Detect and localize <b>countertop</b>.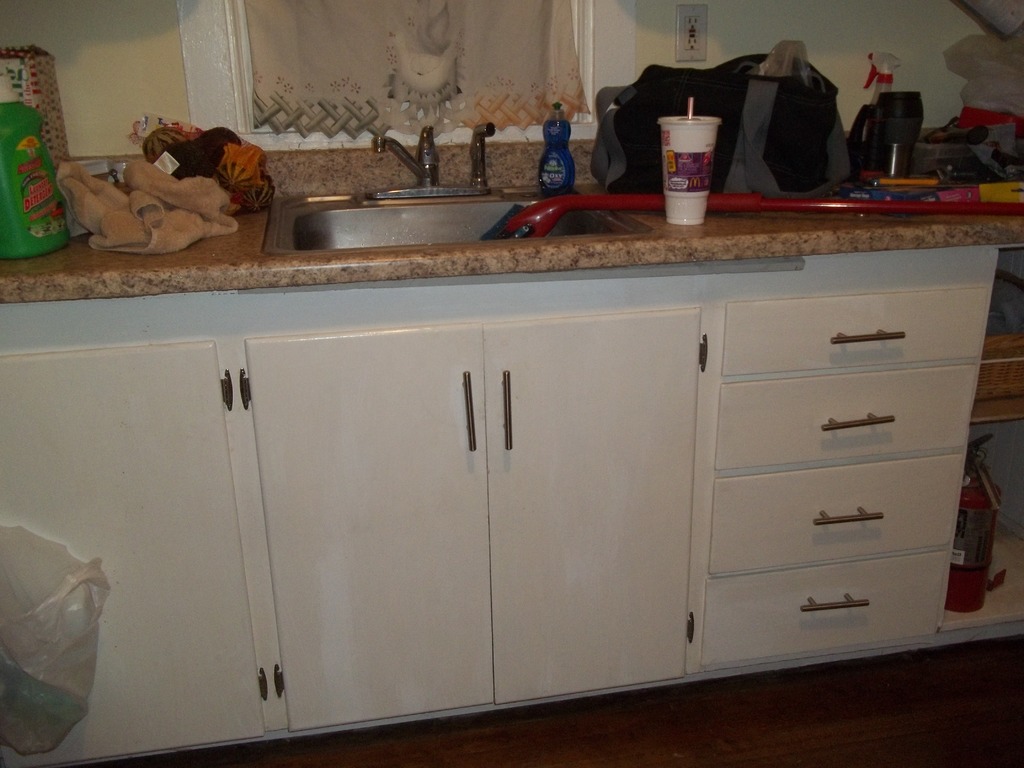
Localized at select_region(0, 125, 1016, 764).
